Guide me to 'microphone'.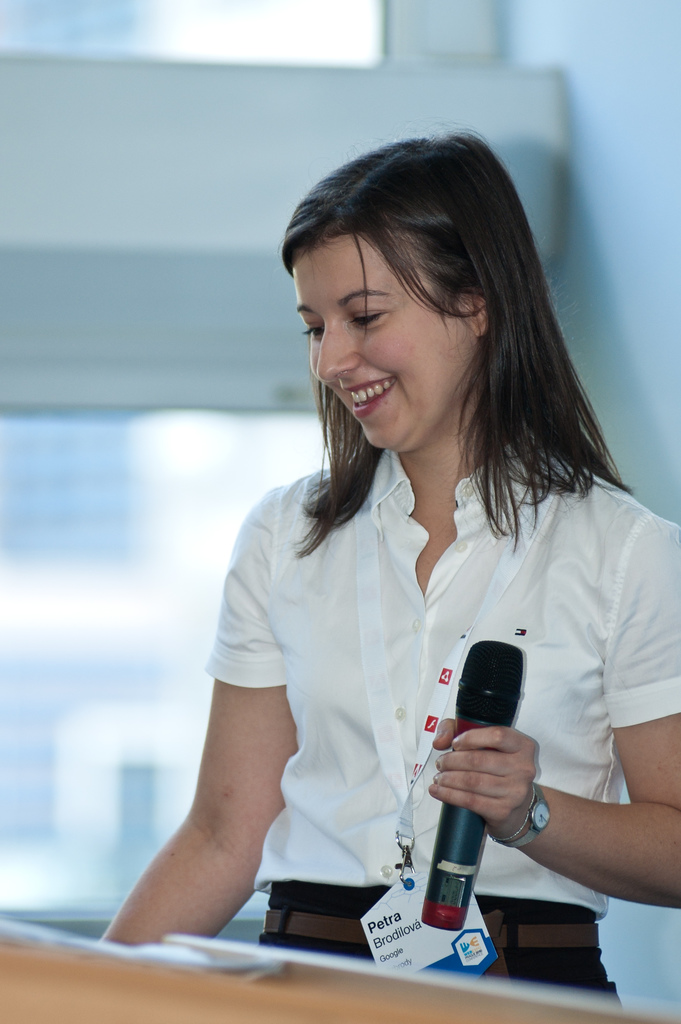
Guidance: bbox(412, 696, 548, 919).
